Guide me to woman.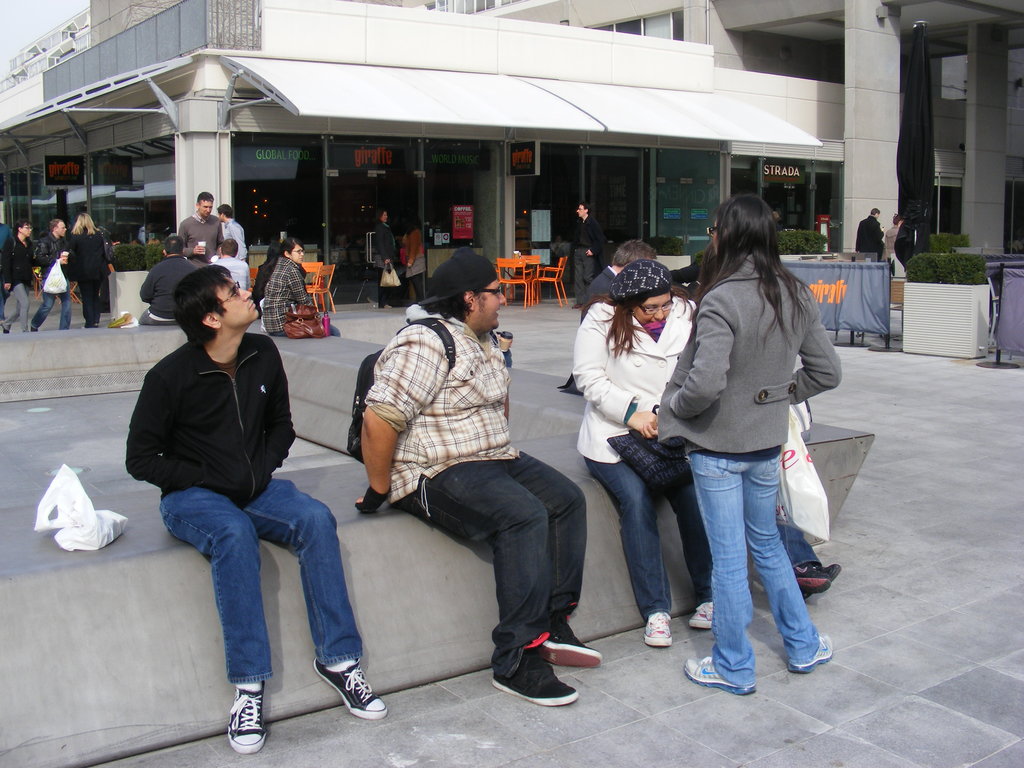
Guidance: left=881, top=213, right=908, bottom=266.
